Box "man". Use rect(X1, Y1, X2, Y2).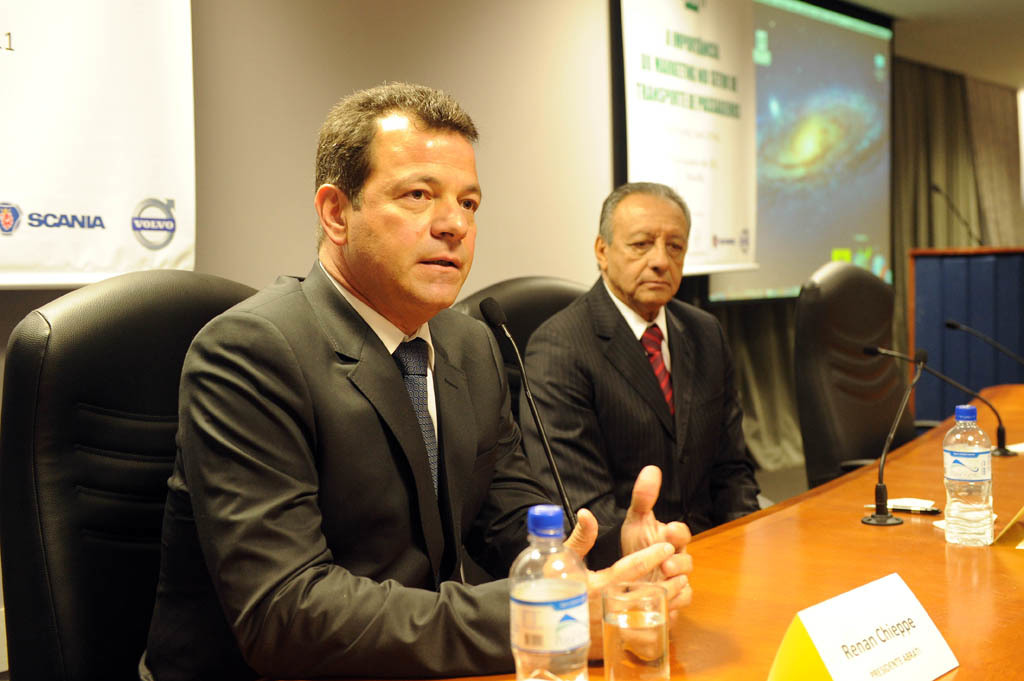
rect(523, 182, 759, 537).
